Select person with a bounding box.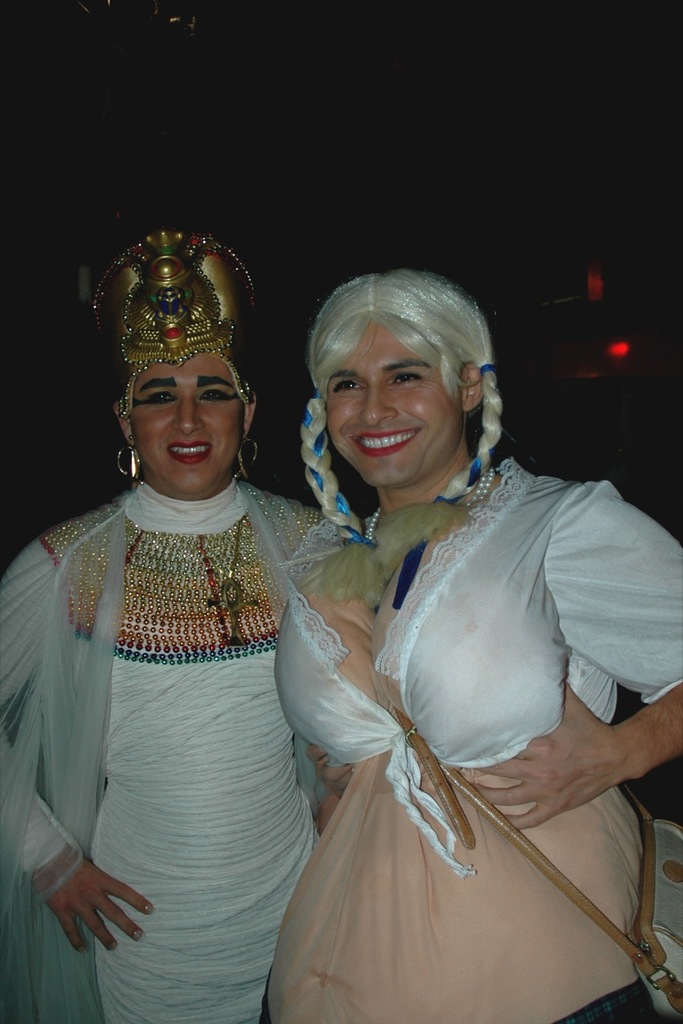
l=0, t=232, r=320, b=1023.
